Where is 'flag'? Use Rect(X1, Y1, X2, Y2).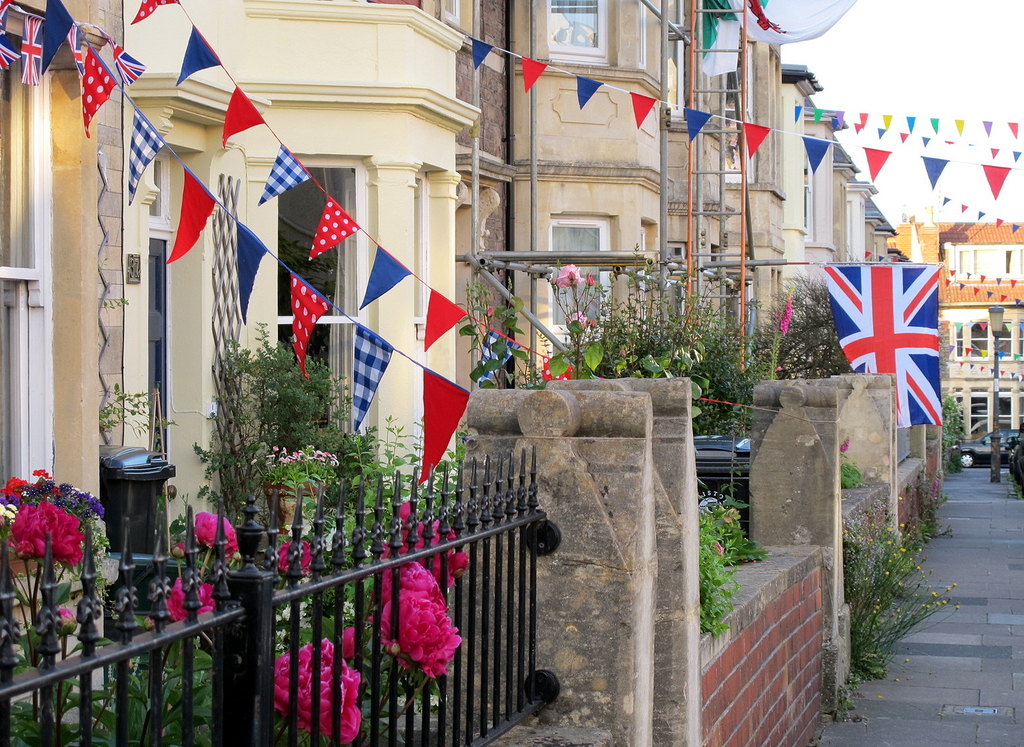
Rect(128, 0, 186, 24).
